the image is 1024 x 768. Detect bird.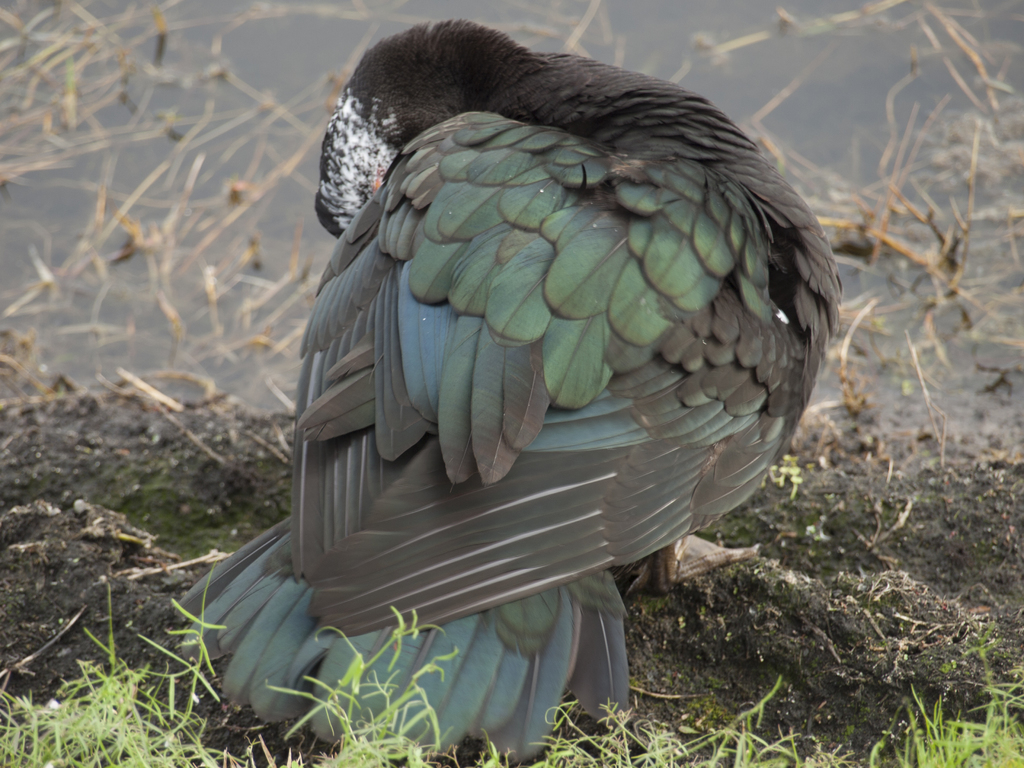
Detection: BBox(230, 29, 856, 721).
